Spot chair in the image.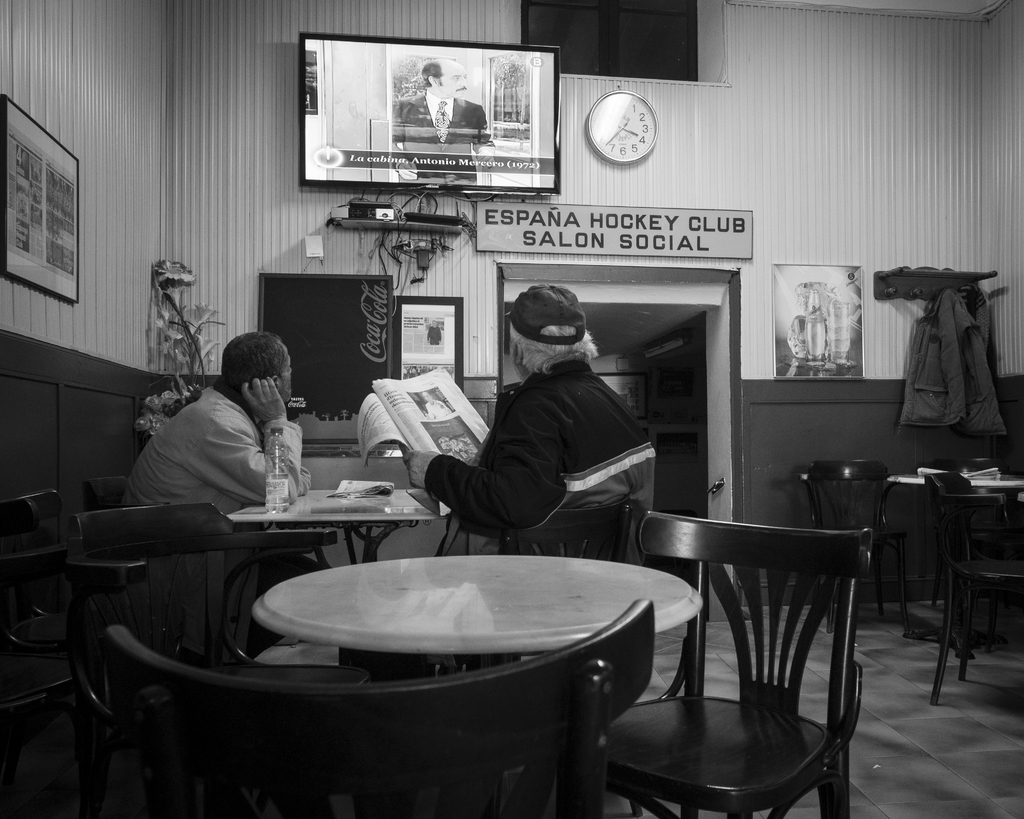
chair found at region(916, 479, 1023, 702).
